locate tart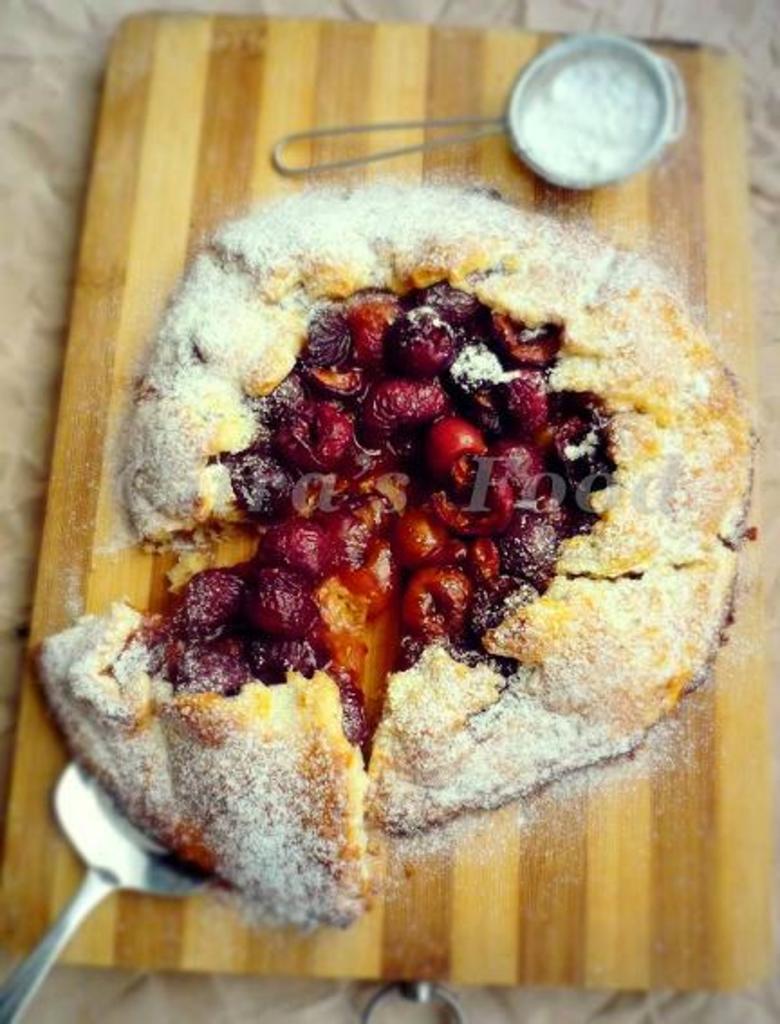
bbox=(20, 128, 740, 981)
